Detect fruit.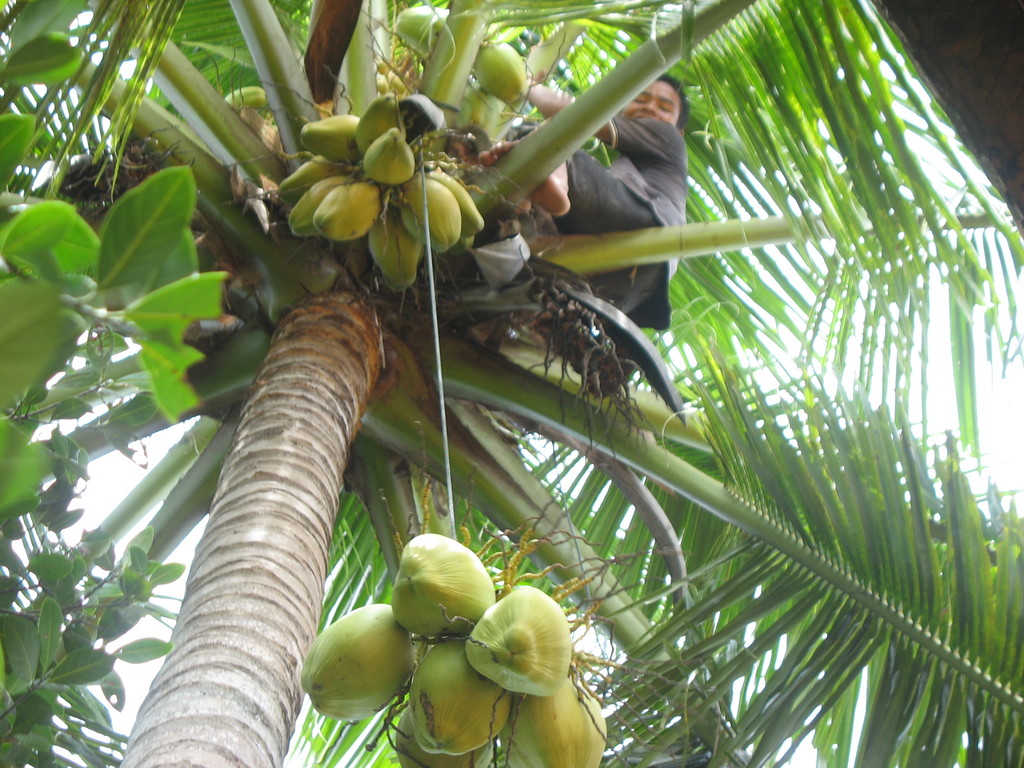
Detected at 223 86 270 110.
